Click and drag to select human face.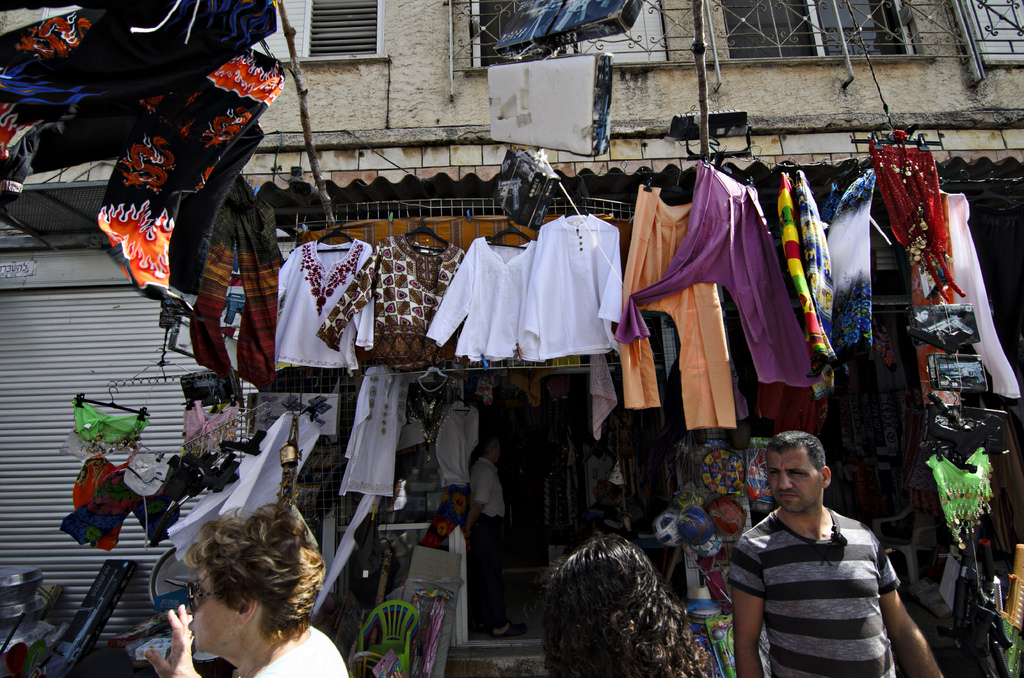
Selection: rect(187, 568, 246, 652).
